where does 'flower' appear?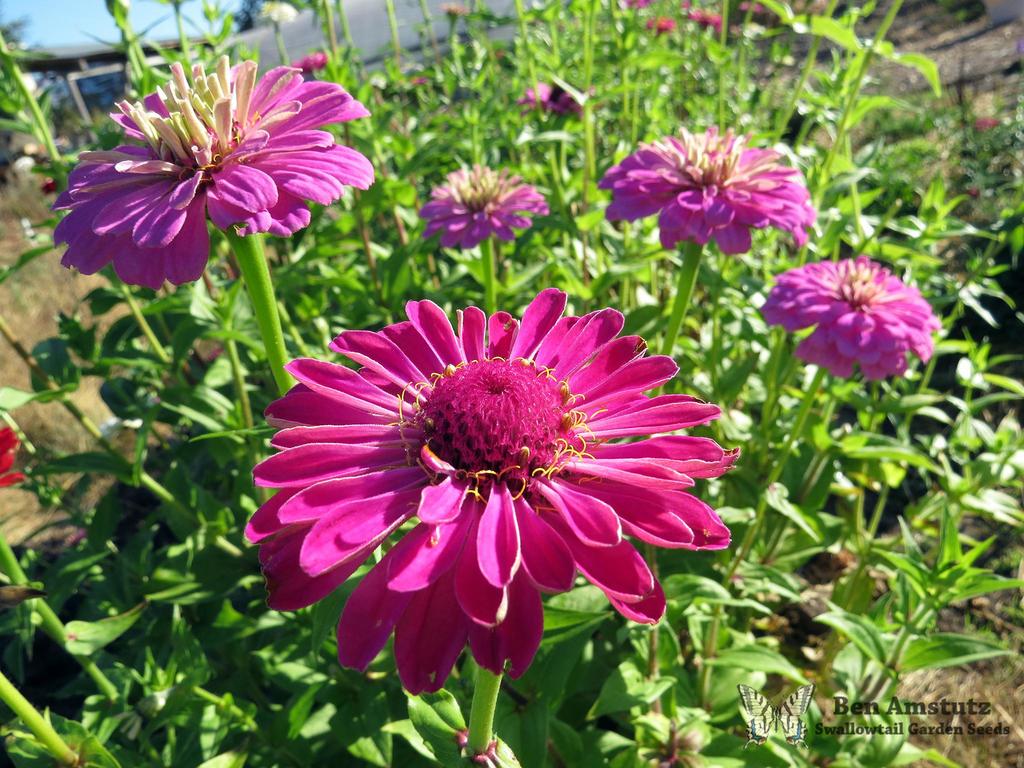
Appears at x1=588, y1=124, x2=821, y2=267.
